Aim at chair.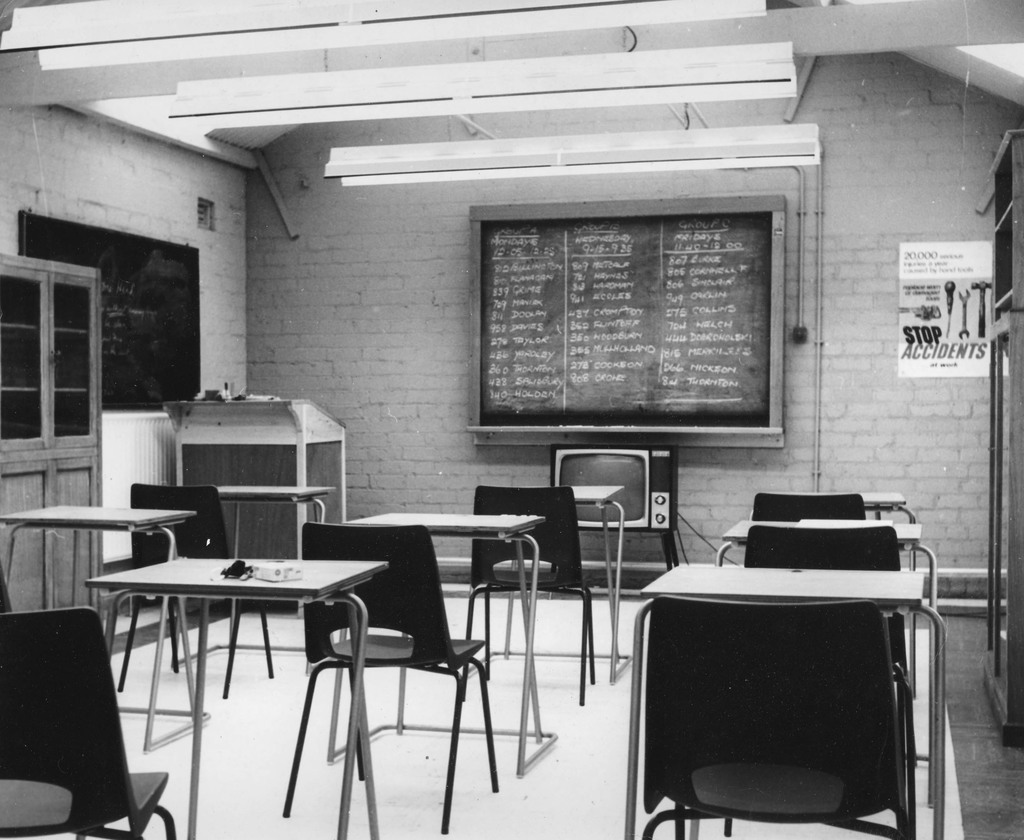
Aimed at <box>742,528,908,700</box>.
